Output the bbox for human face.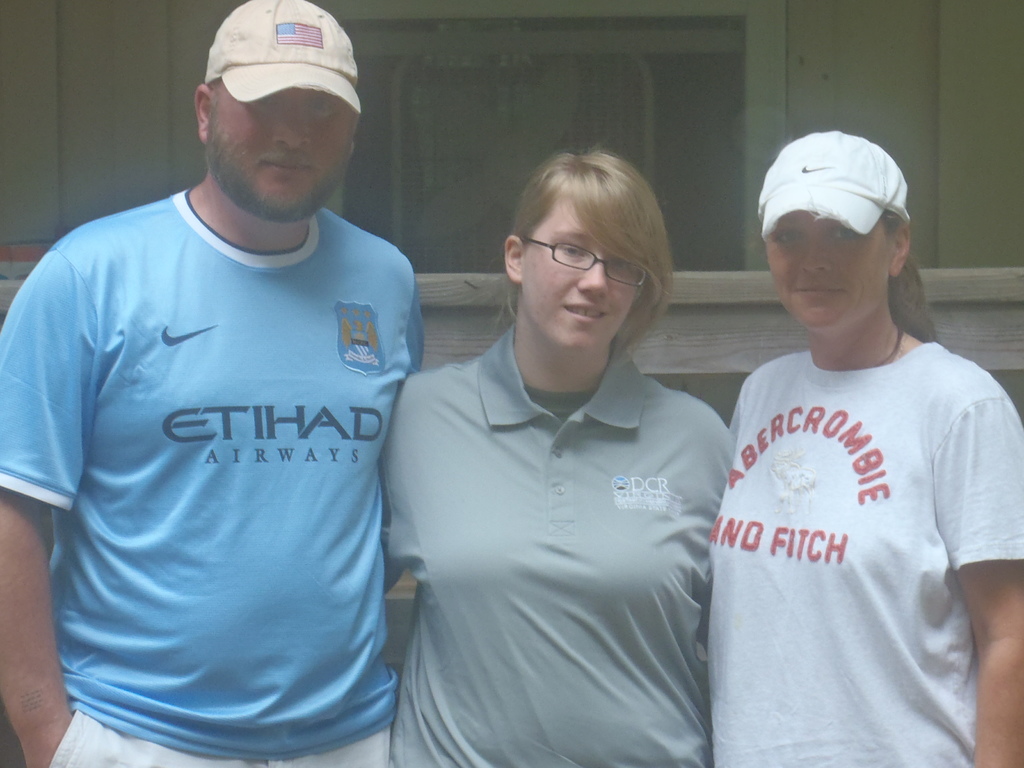
pyautogui.locateOnScreen(517, 183, 644, 356).
